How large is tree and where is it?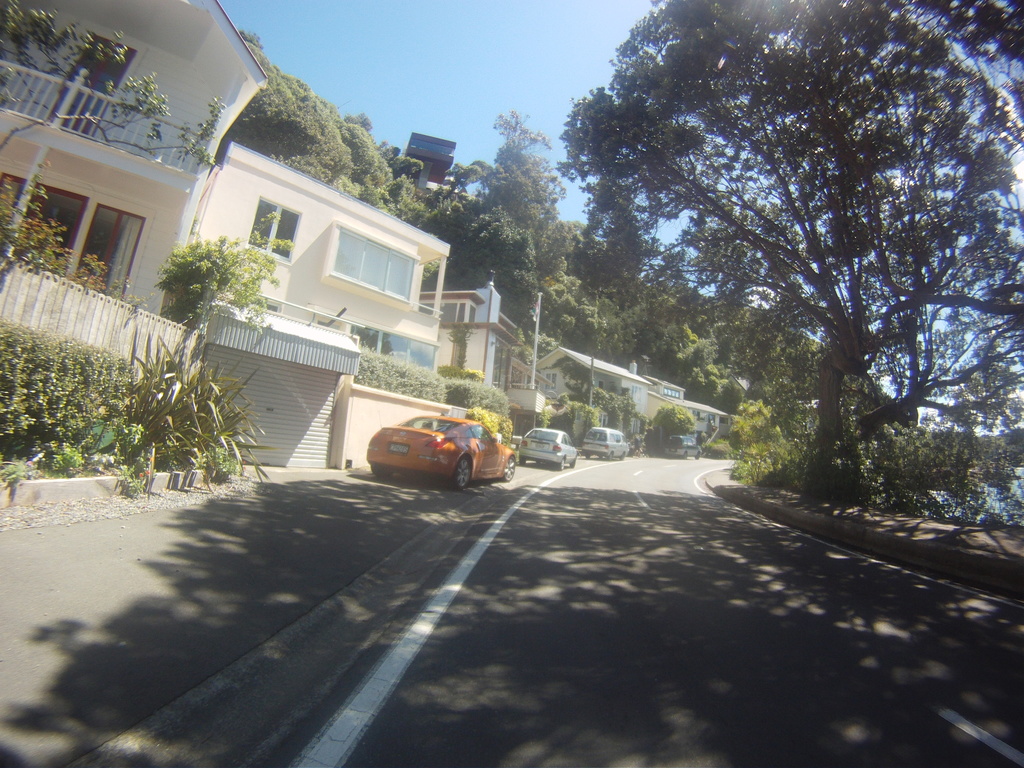
Bounding box: 0/4/239/164.
